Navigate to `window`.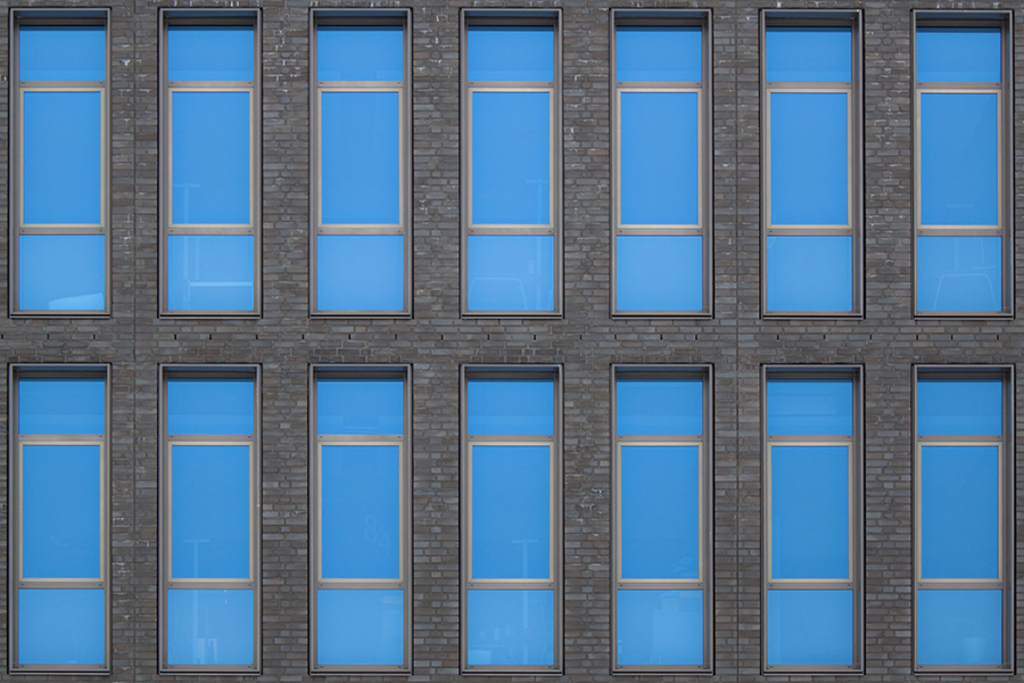
Navigation target: {"x1": 911, "y1": 365, "x2": 1017, "y2": 675}.
